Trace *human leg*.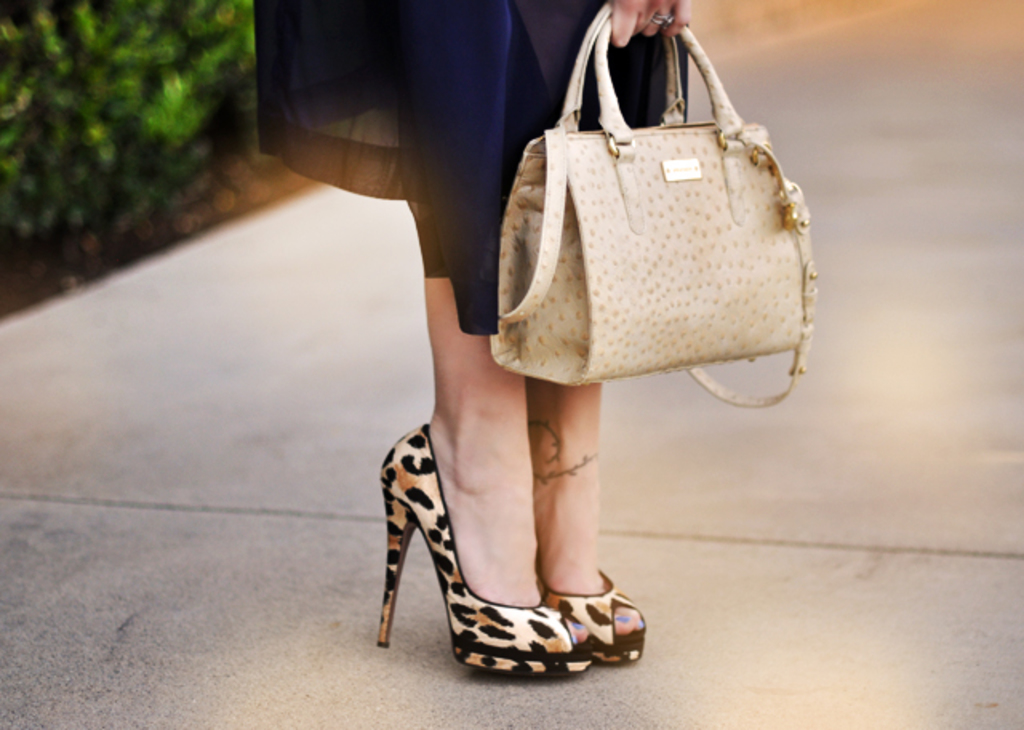
Traced to {"left": 378, "top": 200, "right": 595, "bottom": 669}.
